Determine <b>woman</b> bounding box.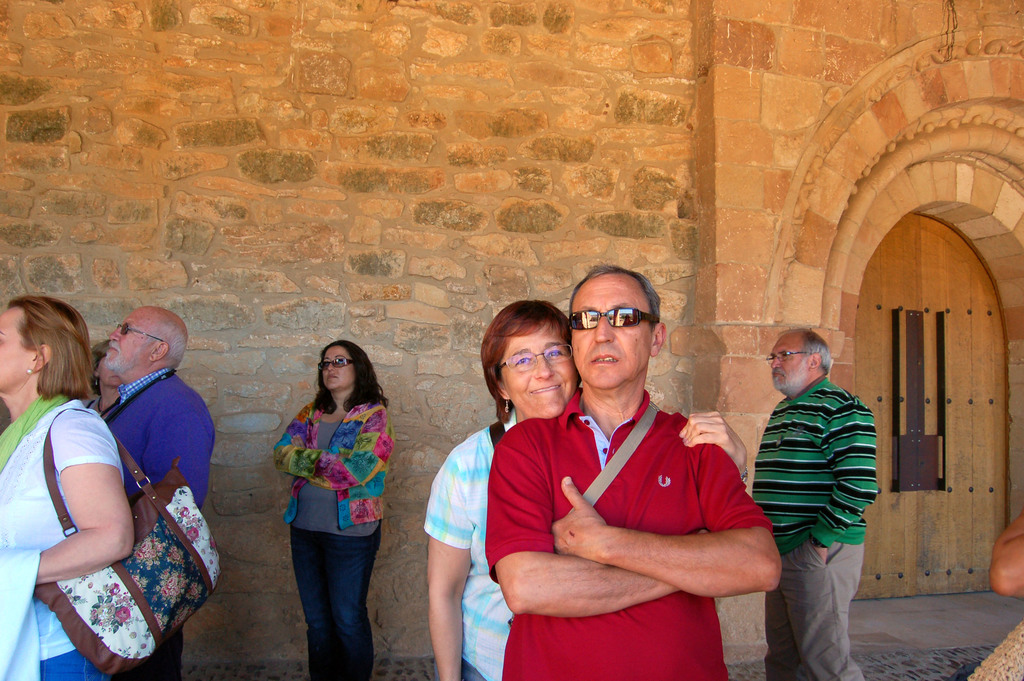
Determined: bbox(270, 334, 400, 680).
